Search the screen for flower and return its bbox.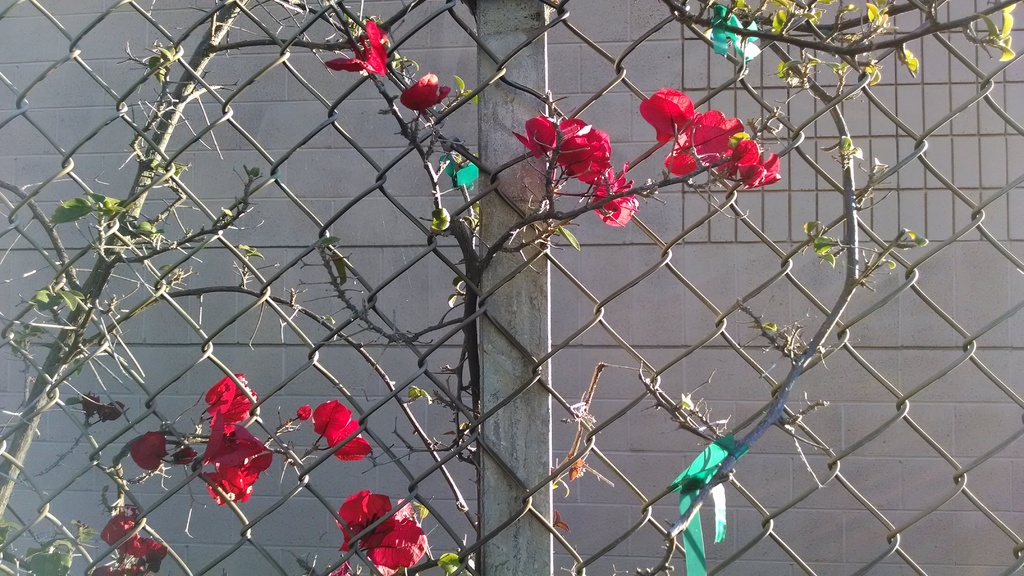
Found: [640, 86, 695, 142].
